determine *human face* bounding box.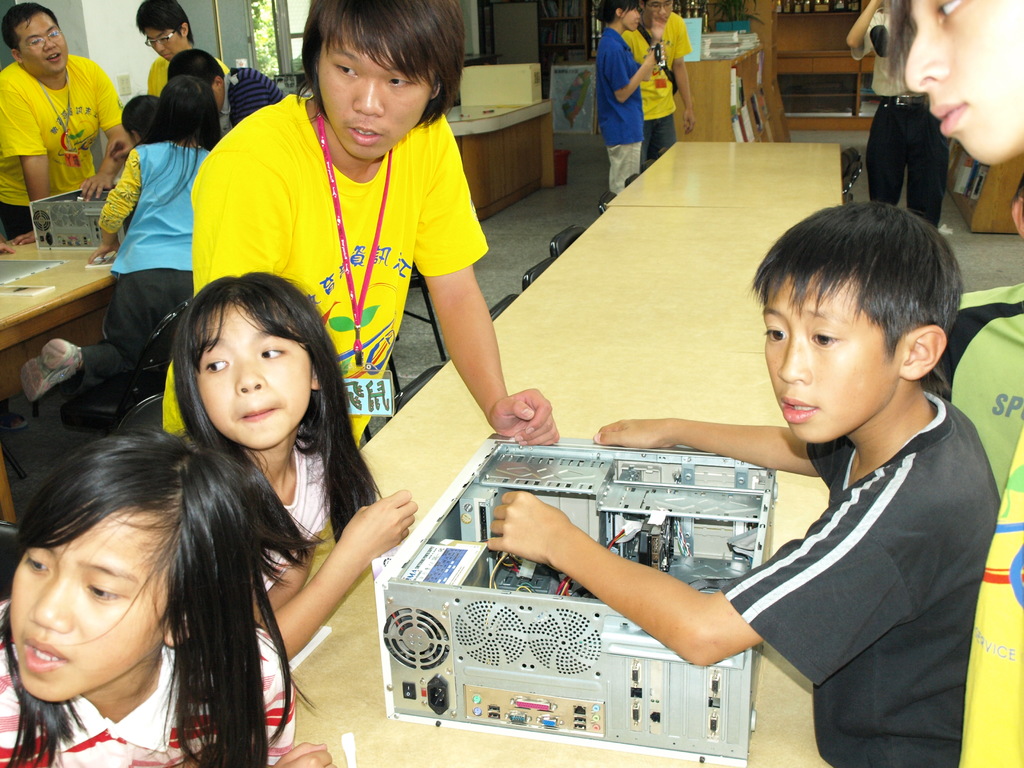
Determined: x1=195, y1=304, x2=313, y2=447.
